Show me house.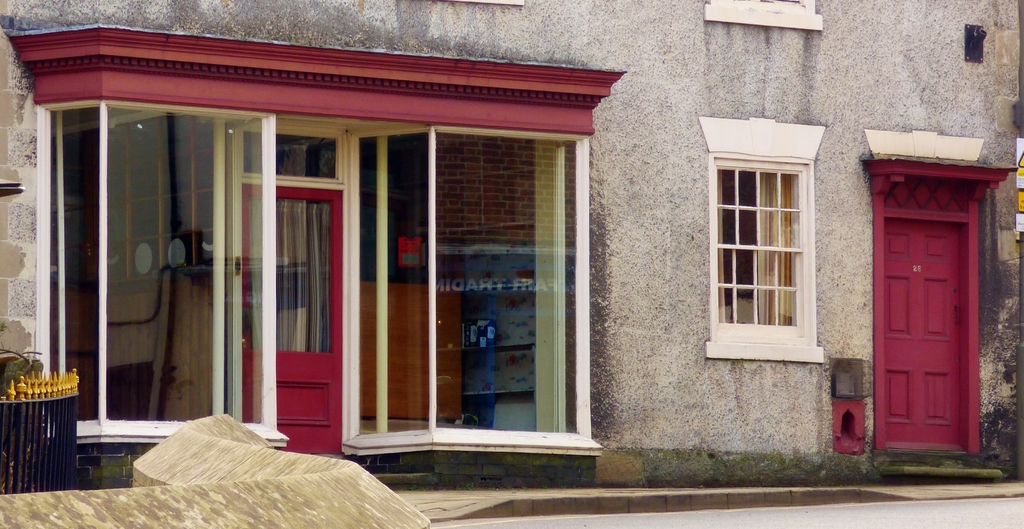
house is here: bbox=(0, 0, 1023, 528).
